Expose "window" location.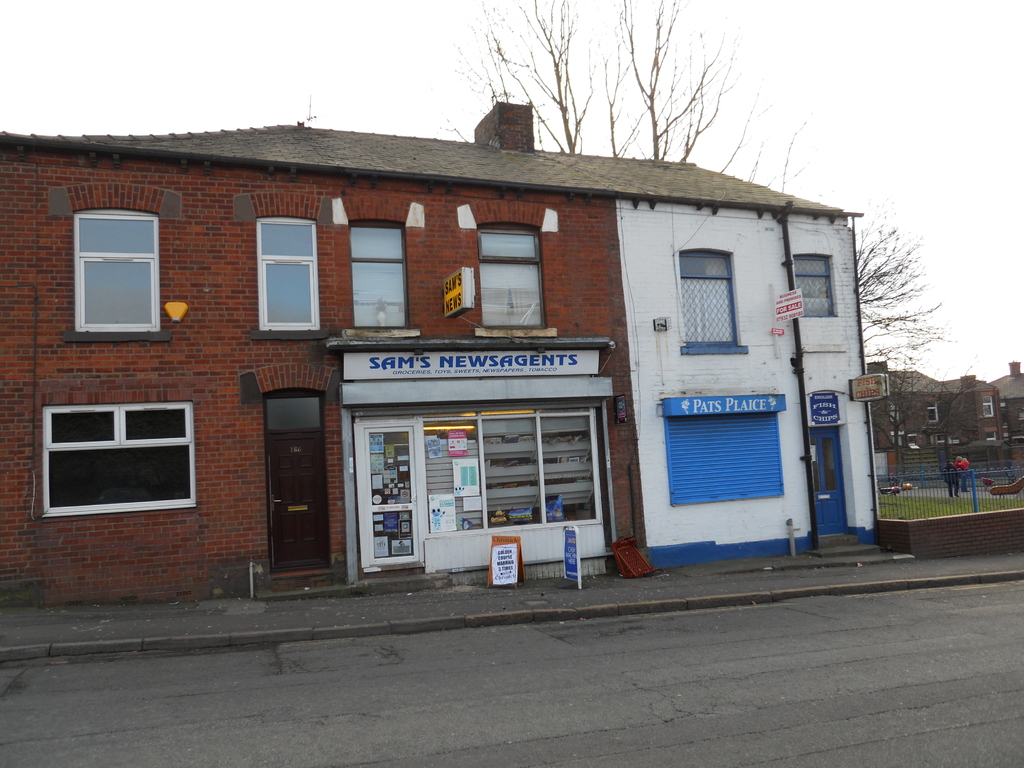
Exposed at crop(32, 380, 202, 520).
